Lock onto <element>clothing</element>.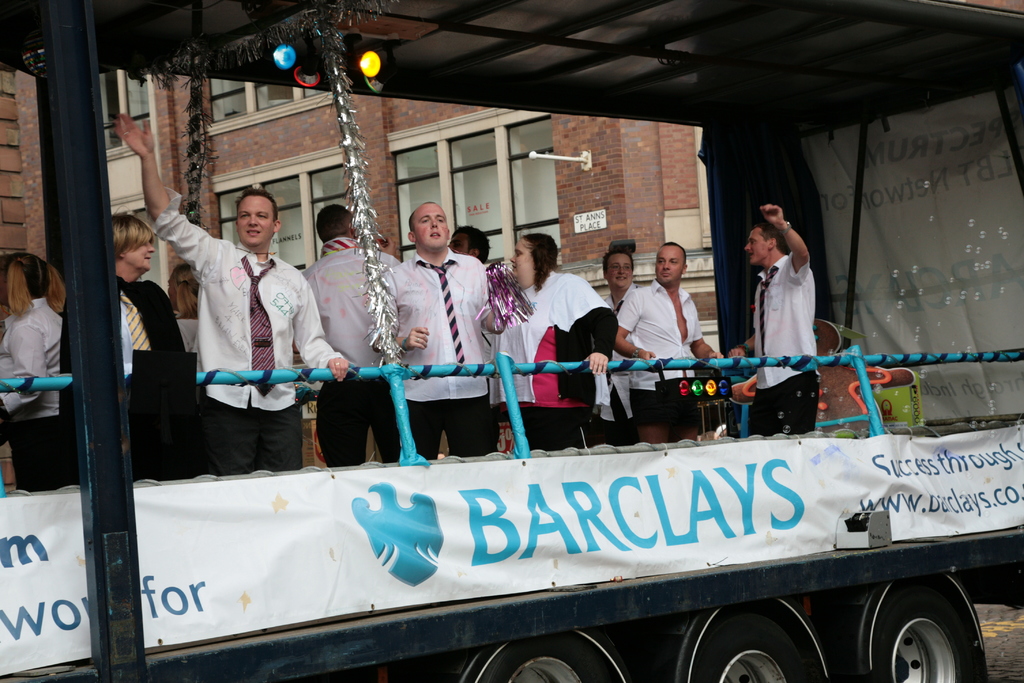
Locked: crop(394, 245, 504, 469).
